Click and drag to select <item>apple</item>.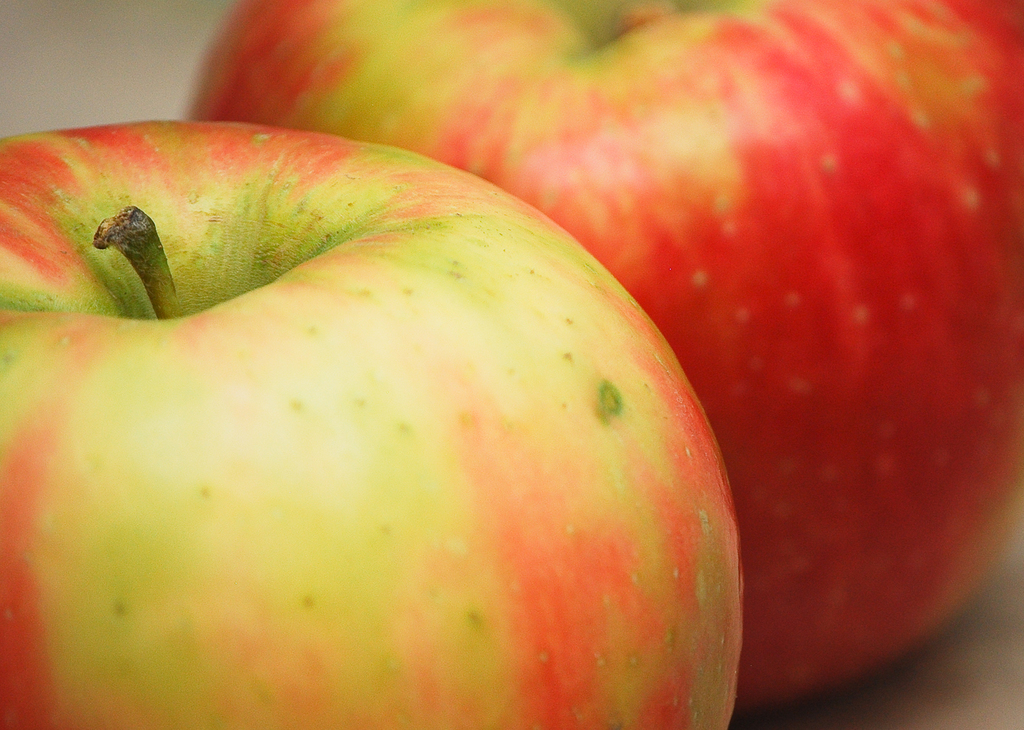
Selection: region(0, 121, 744, 729).
